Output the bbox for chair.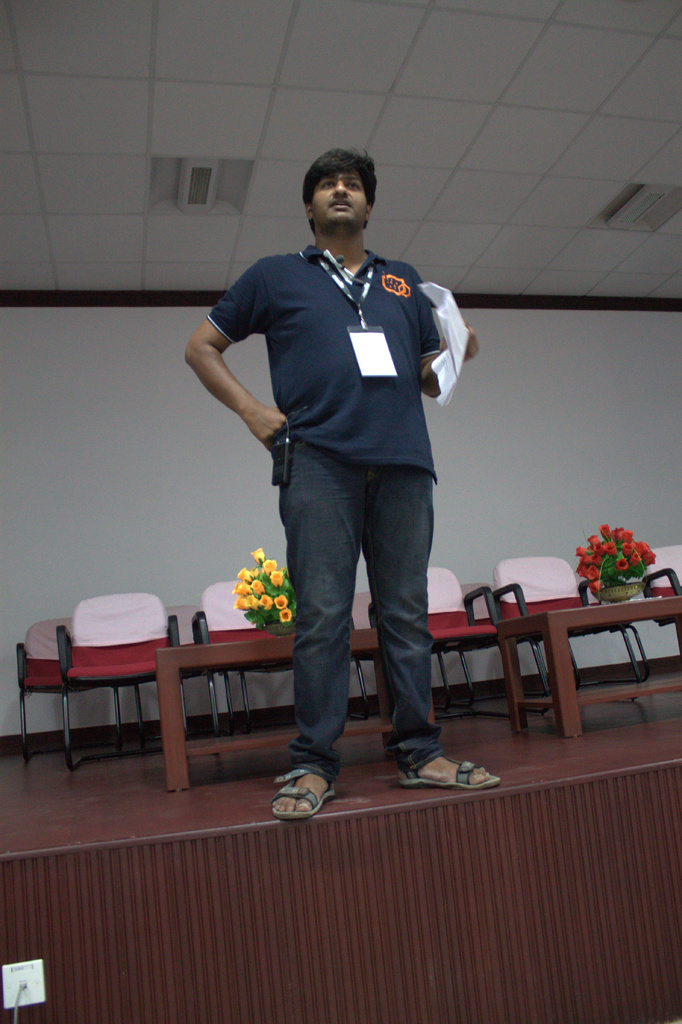
638:536:681:662.
